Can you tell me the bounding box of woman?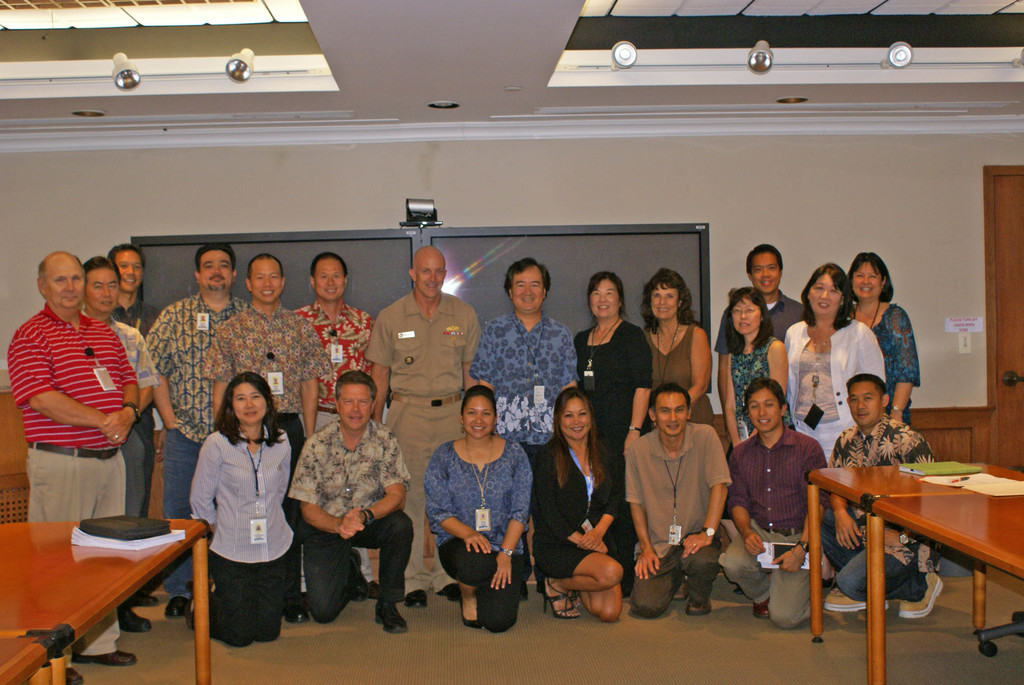
<region>415, 388, 534, 617</region>.
